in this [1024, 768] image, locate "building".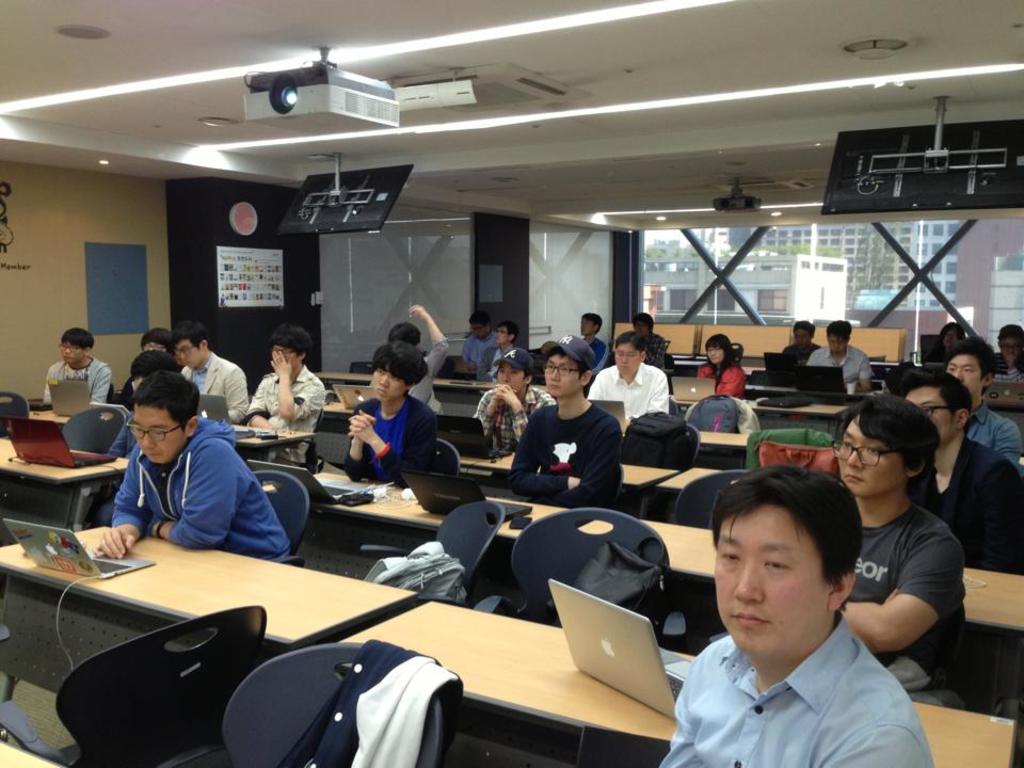
Bounding box: l=0, t=0, r=1023, b=767.
